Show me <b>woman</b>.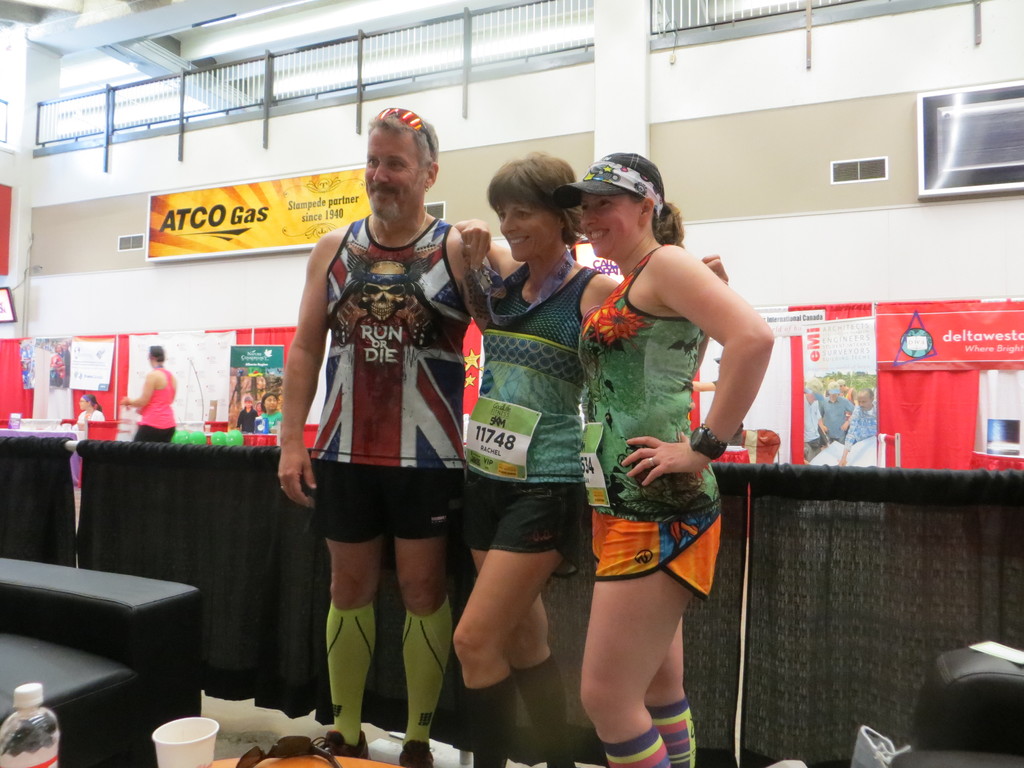
<b>woman</b> is here: detection(459, 150, 728, 767).
